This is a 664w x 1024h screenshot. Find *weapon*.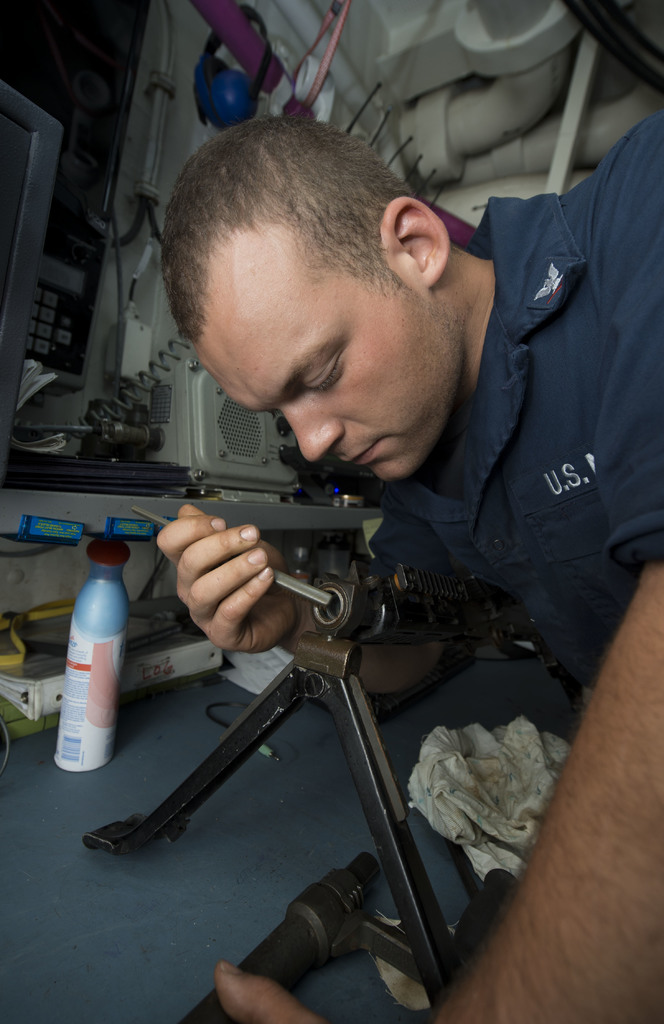
Bounding box: l=151, t=479, r=583, b=957.
